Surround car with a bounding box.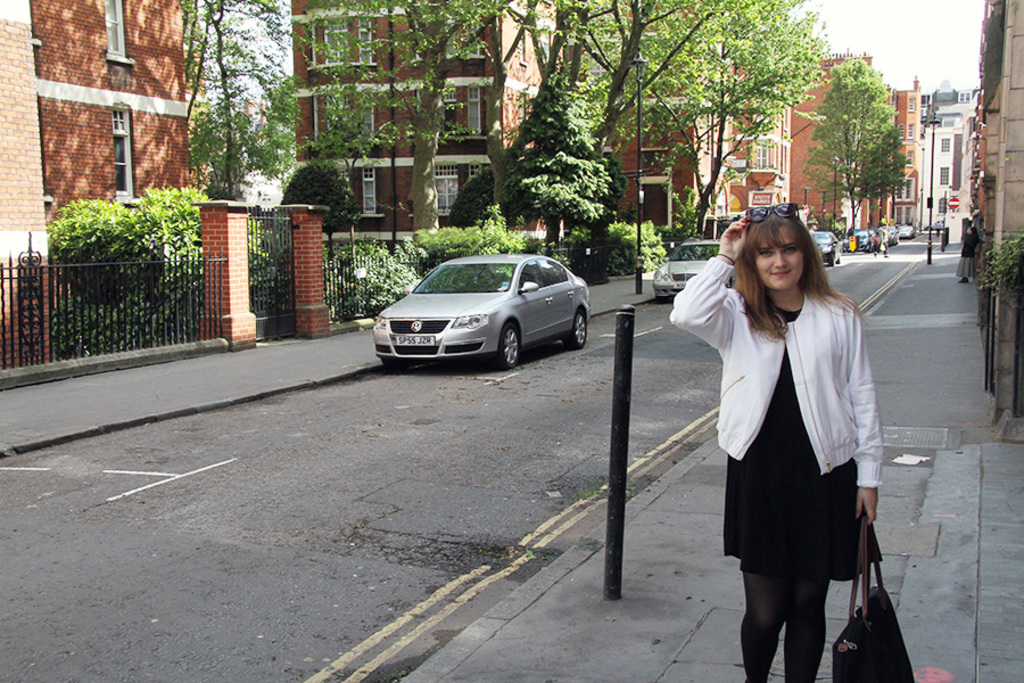
(left=655, top=237, right=742, bottom=301).
